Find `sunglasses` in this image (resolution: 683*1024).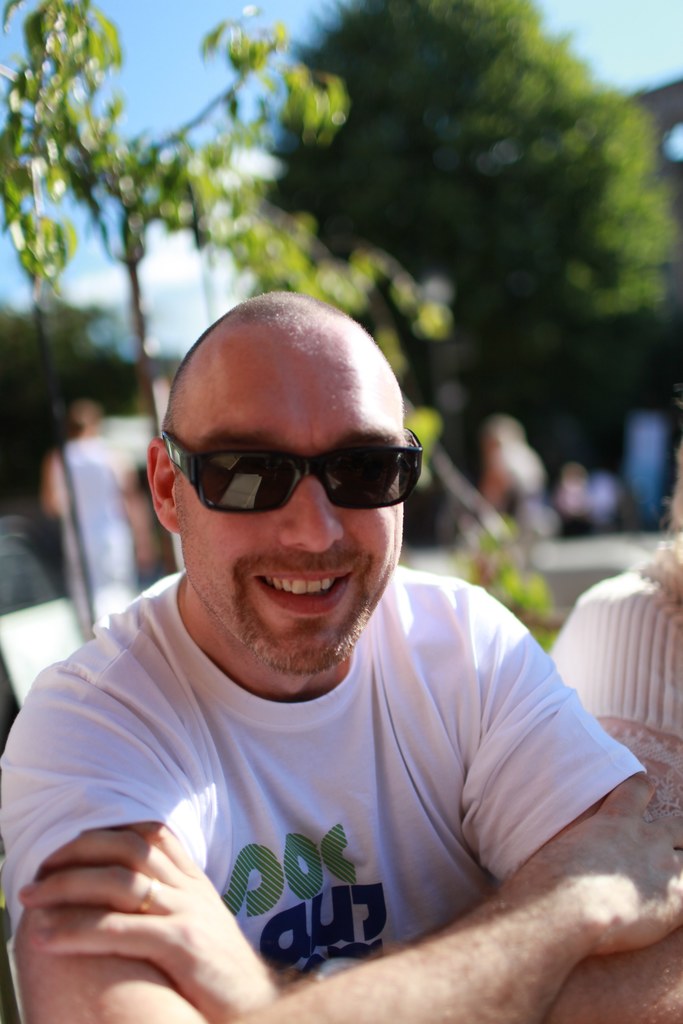
BBox(157, 428, 421, 510).
